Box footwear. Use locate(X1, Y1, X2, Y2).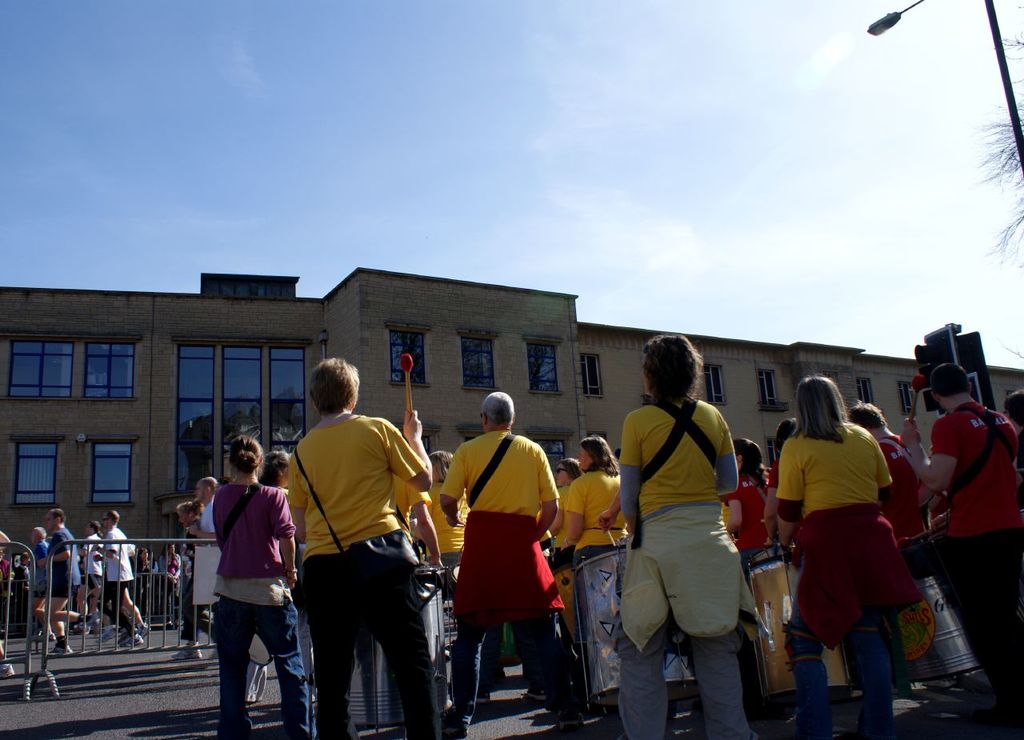
locate(136, 622, 150, 641).
